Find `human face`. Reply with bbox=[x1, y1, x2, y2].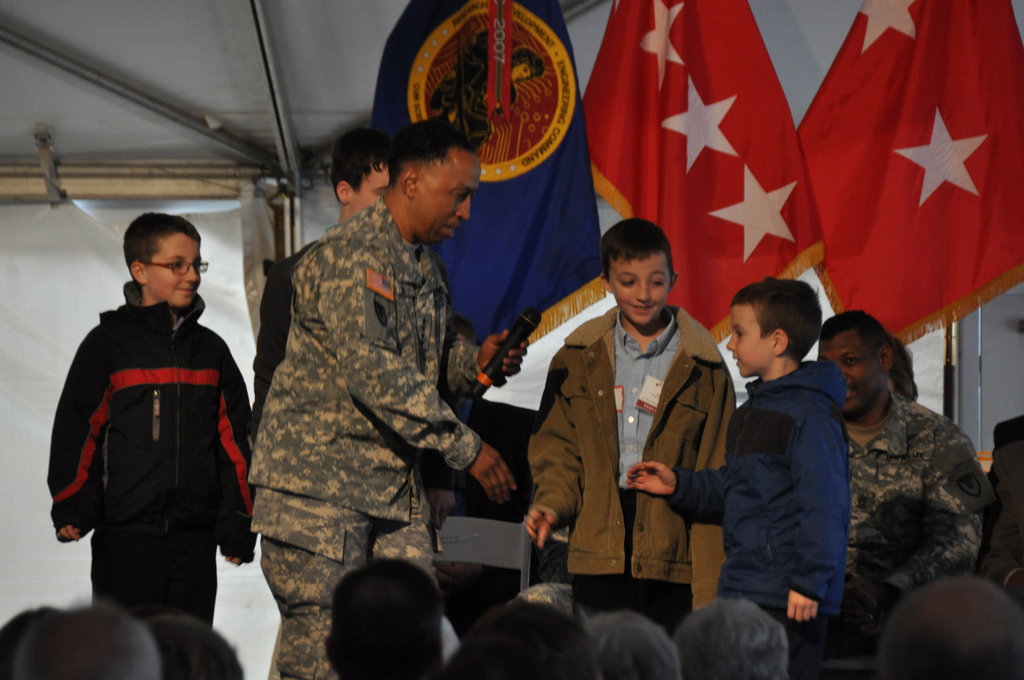
bbox=[609, 255, 668, 328].
